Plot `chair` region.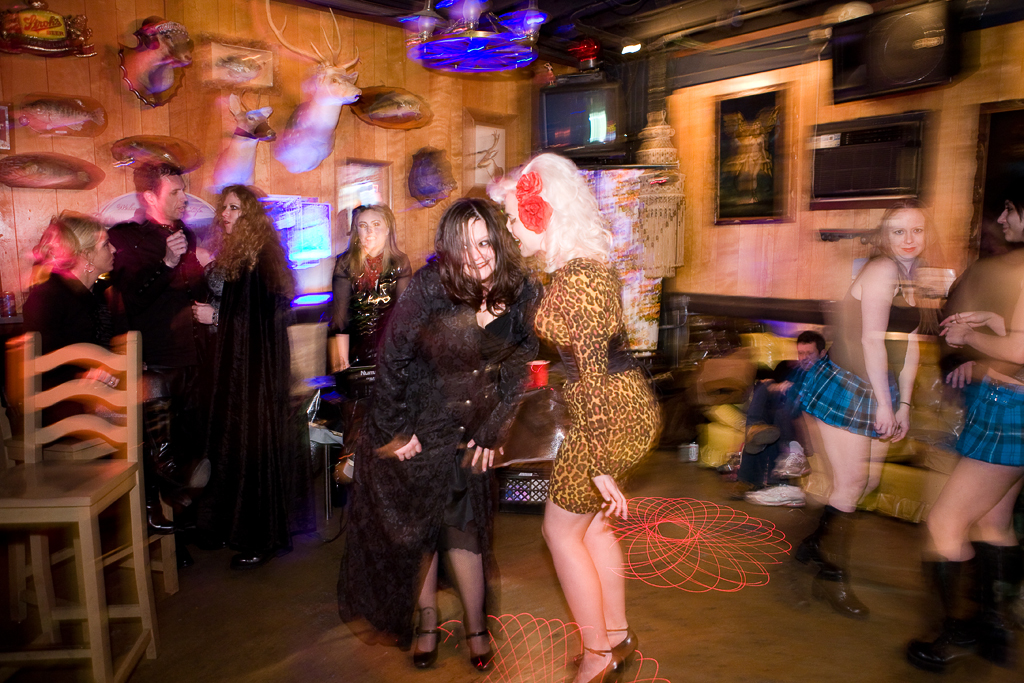
Plotted at 0/325/163/663.
